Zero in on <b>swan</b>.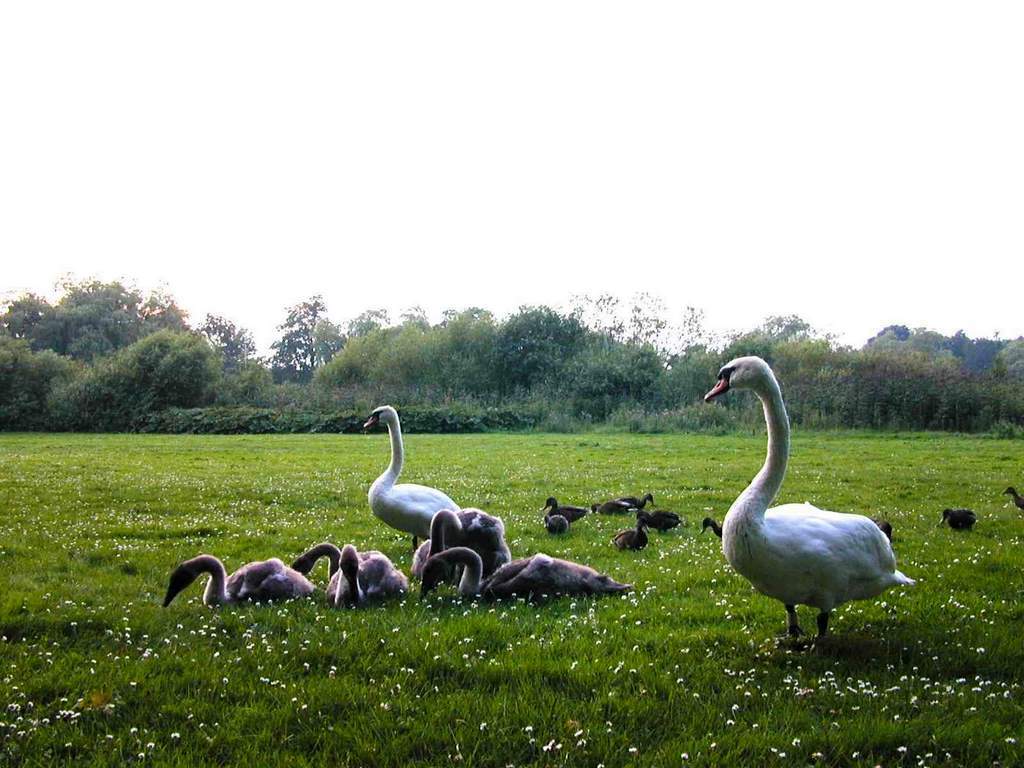
Zeroed in: {"left": 322, "top": 540, "right": 395, "bottom": 607}.
